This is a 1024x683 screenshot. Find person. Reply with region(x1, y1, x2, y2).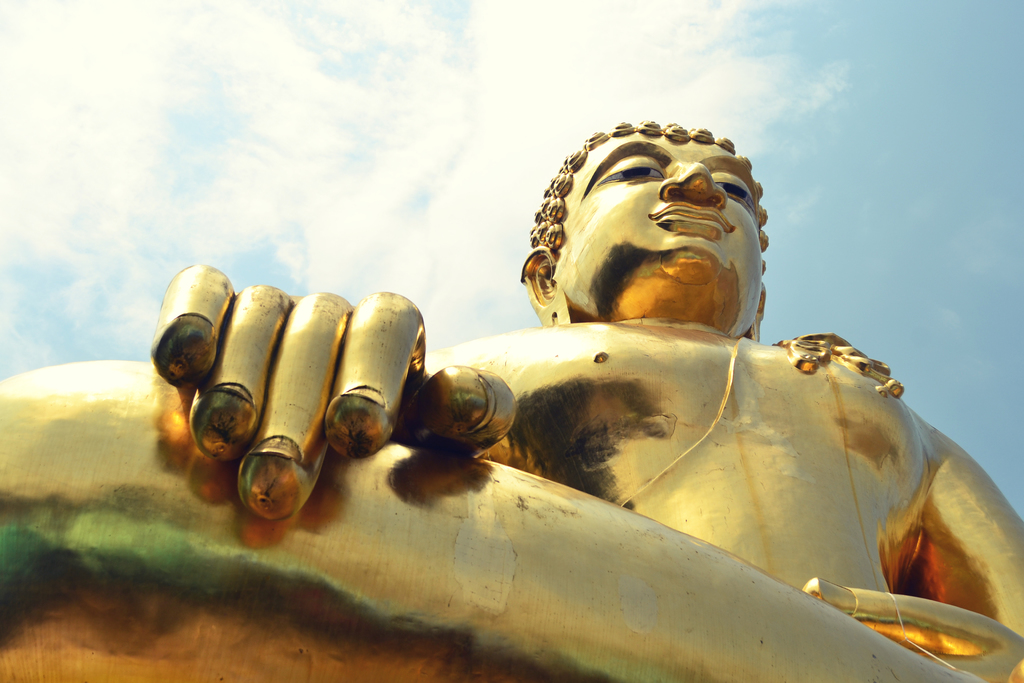
region(0, 118, 1023, 682).
